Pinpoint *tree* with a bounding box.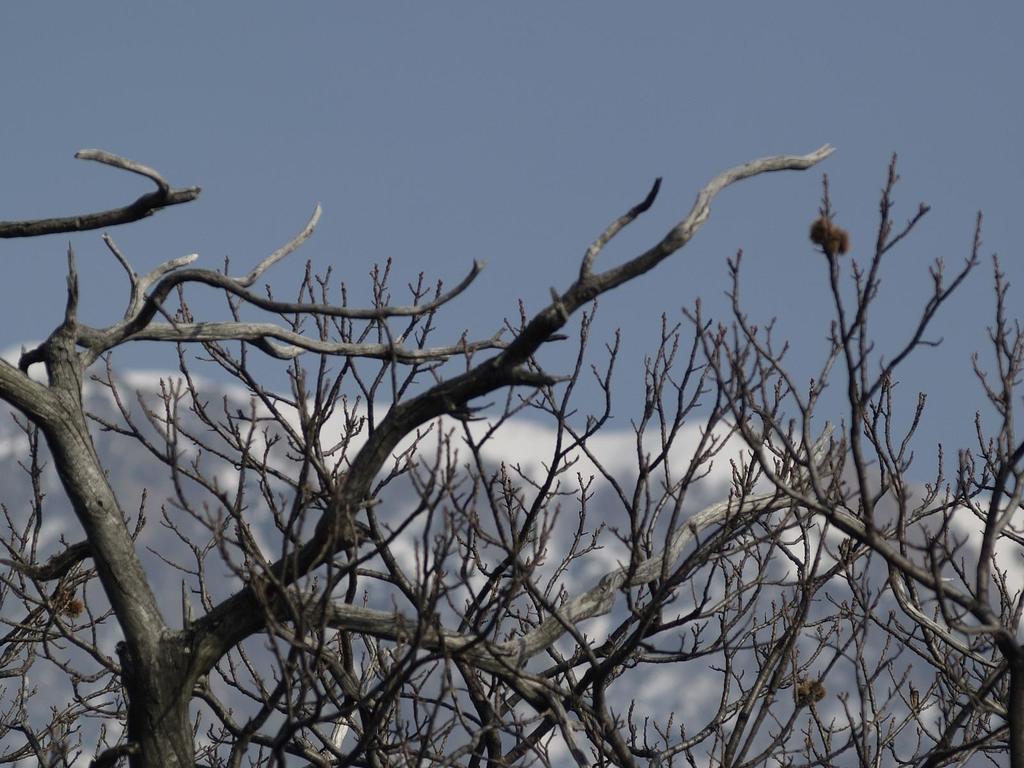
x1=0, y1=142, x2=1023, y2=764.
